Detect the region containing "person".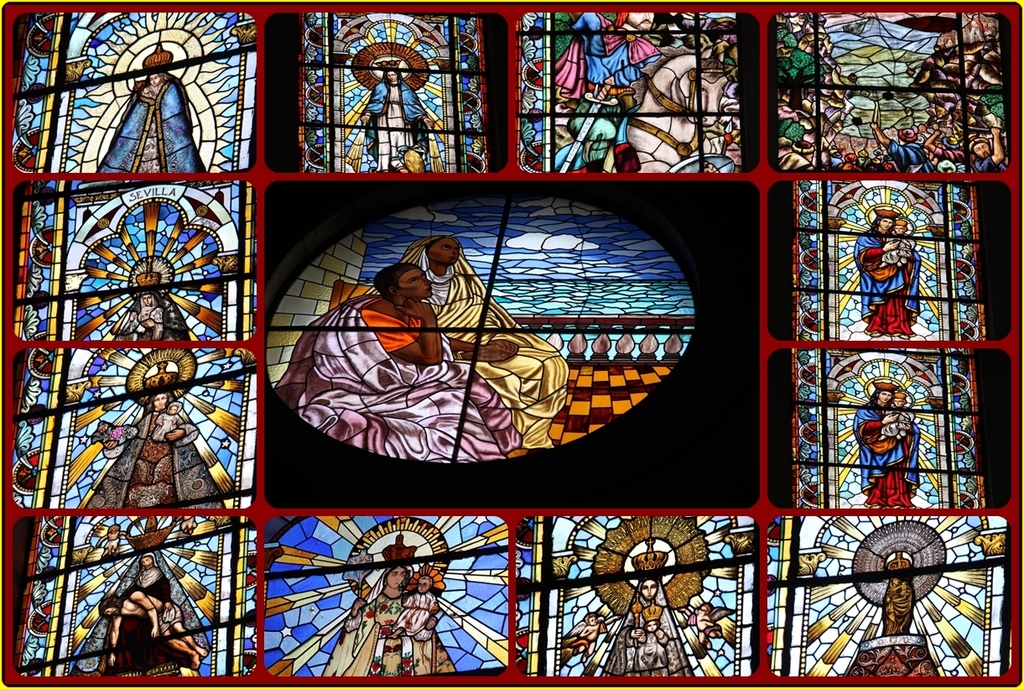
(x1=369, y1=564, x2=440, y2=669).
